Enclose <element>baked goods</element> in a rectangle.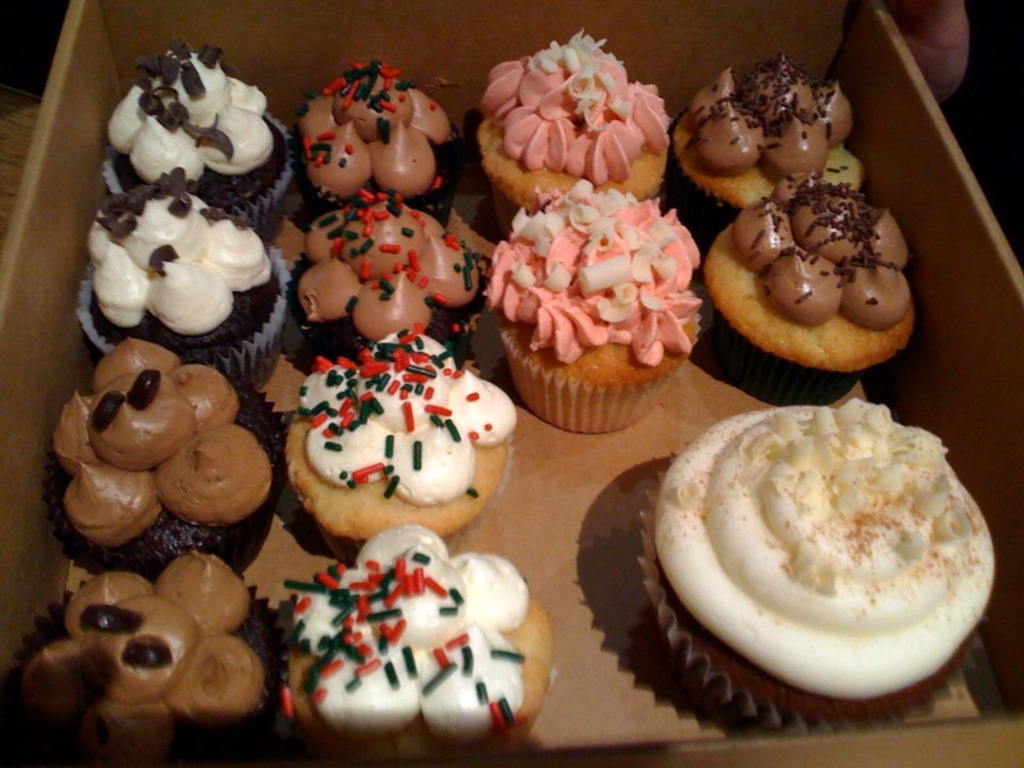
484:180:710:431.
